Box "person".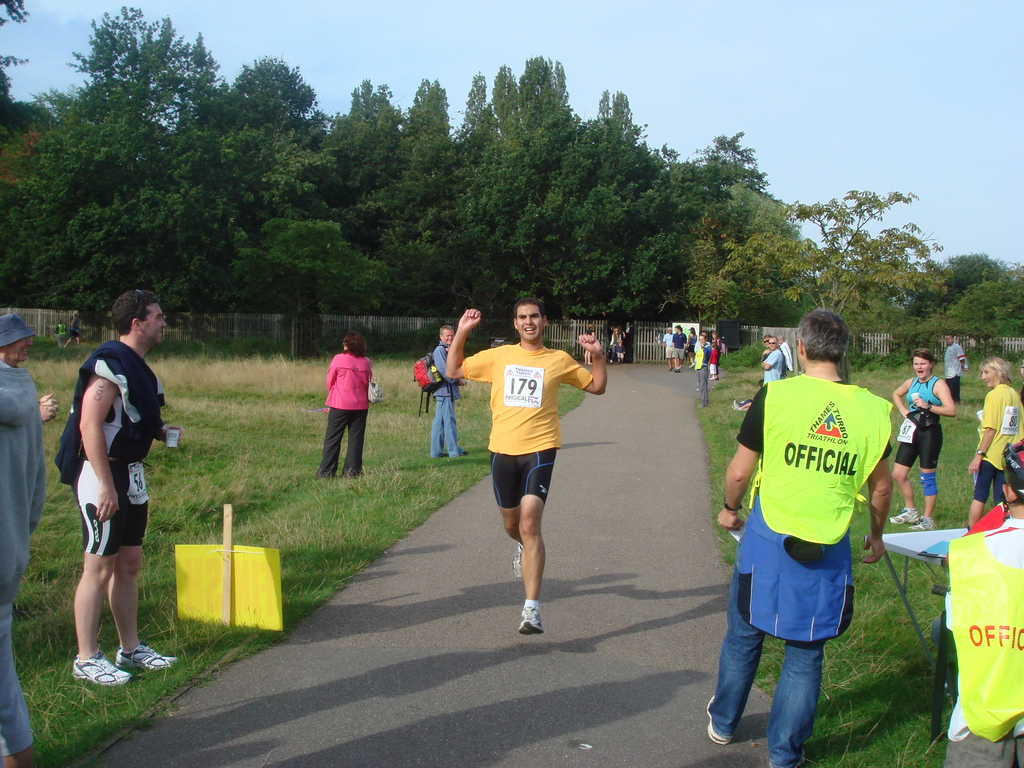
{"left": 943, "top": 440, "right": 1023, "bottom": 767}.
